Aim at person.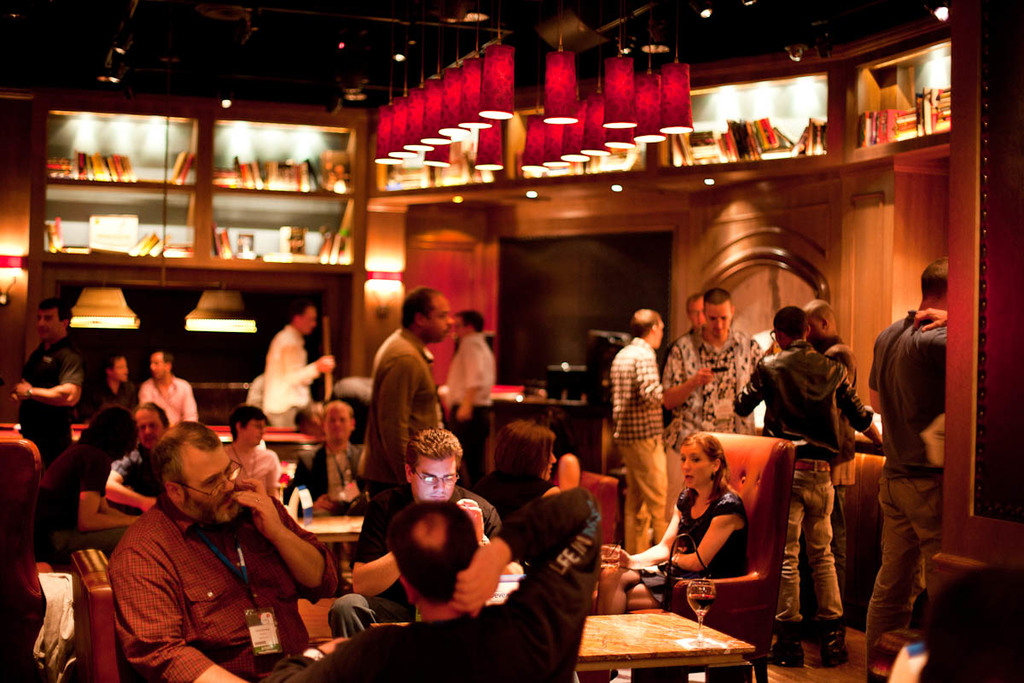
Aimed at [710,315,903,667].
